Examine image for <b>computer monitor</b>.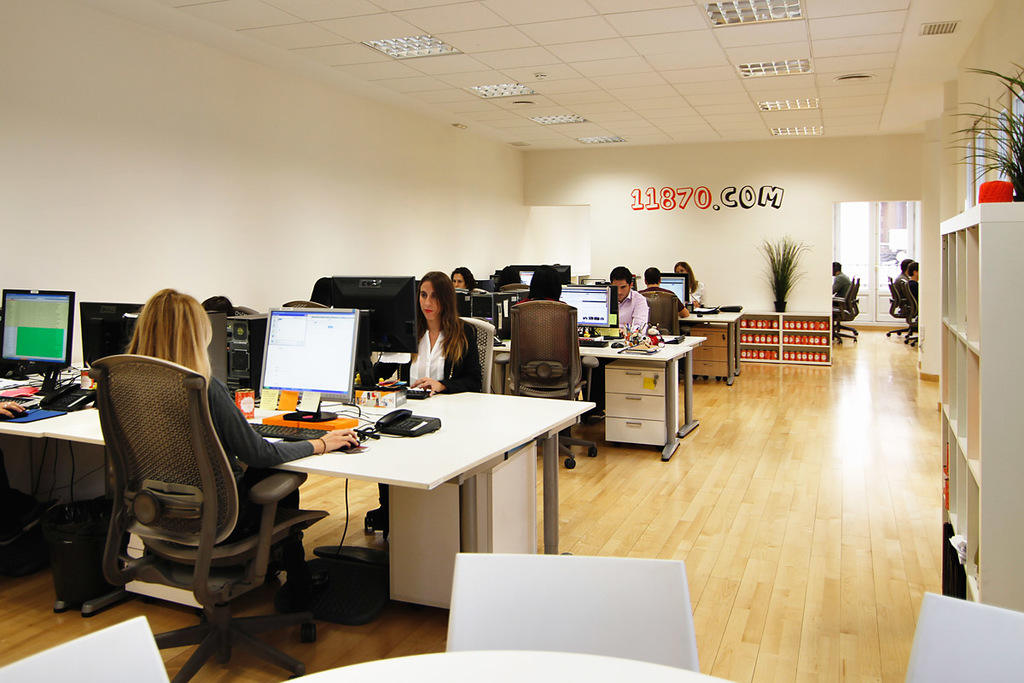
Examination result: detection(643, 267, 696, 309).
